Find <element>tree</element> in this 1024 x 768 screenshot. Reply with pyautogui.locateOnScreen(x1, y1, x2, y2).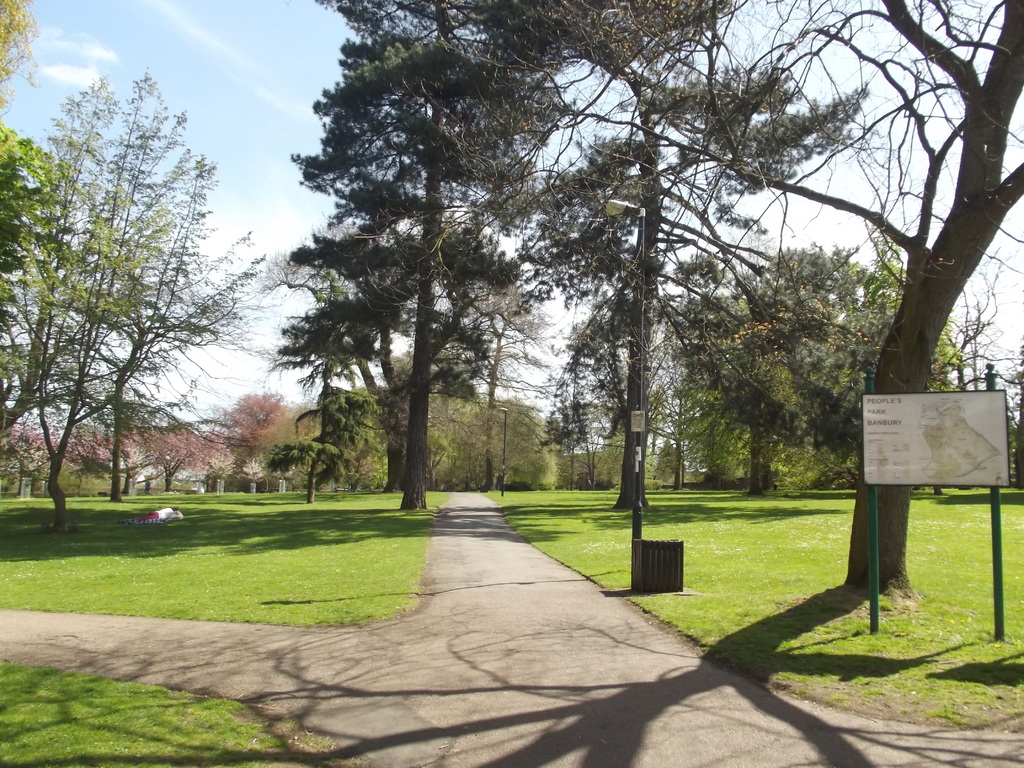
pyautogui.locateOnScreen(0, 0, 36, 114).
